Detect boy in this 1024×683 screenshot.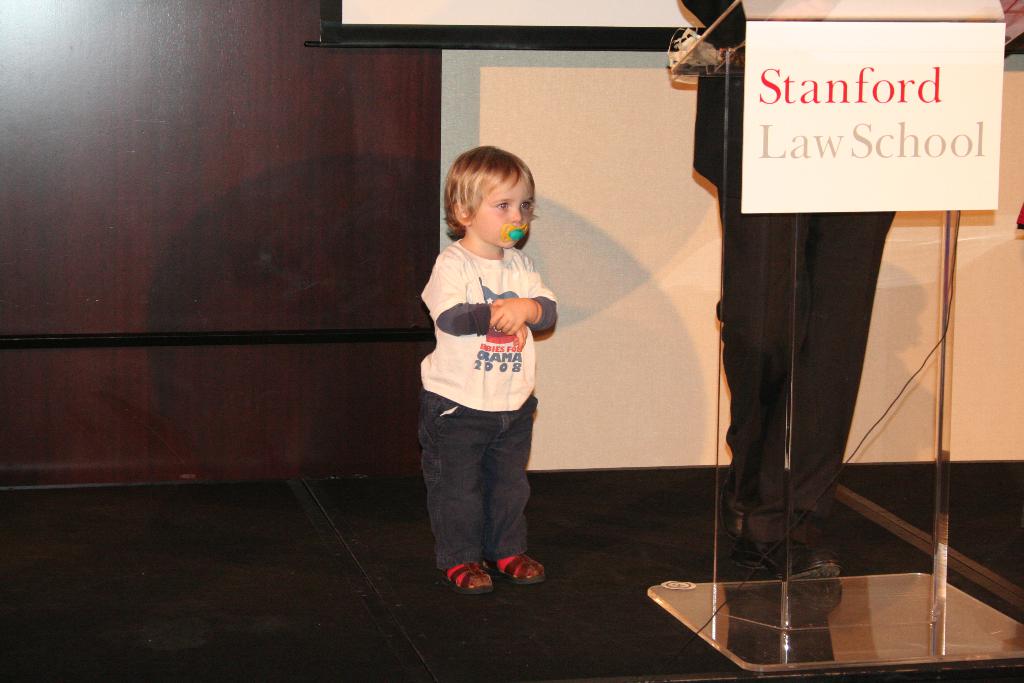
Detection: 419/147/556/597.
